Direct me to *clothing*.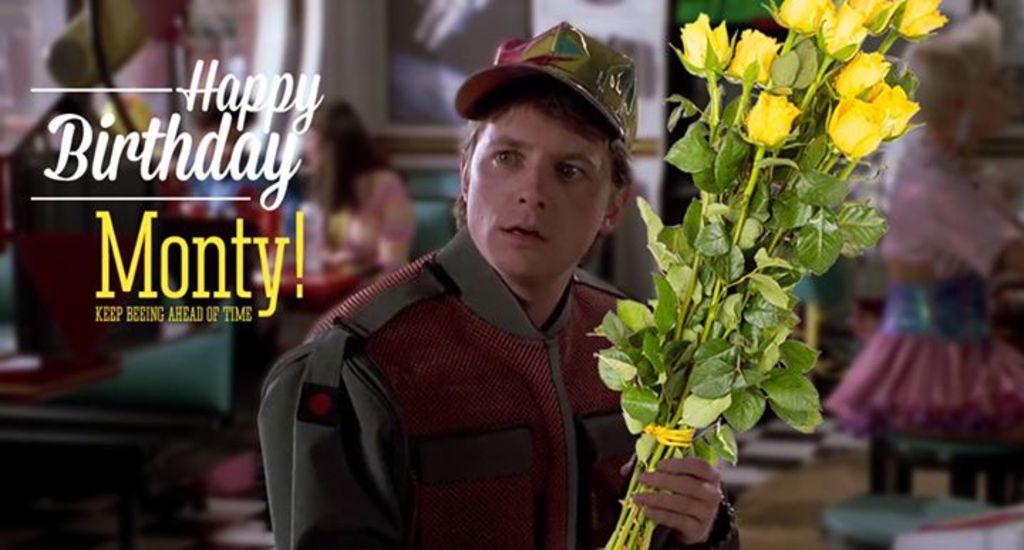
Direction: box(294, 171, 410, 345).
